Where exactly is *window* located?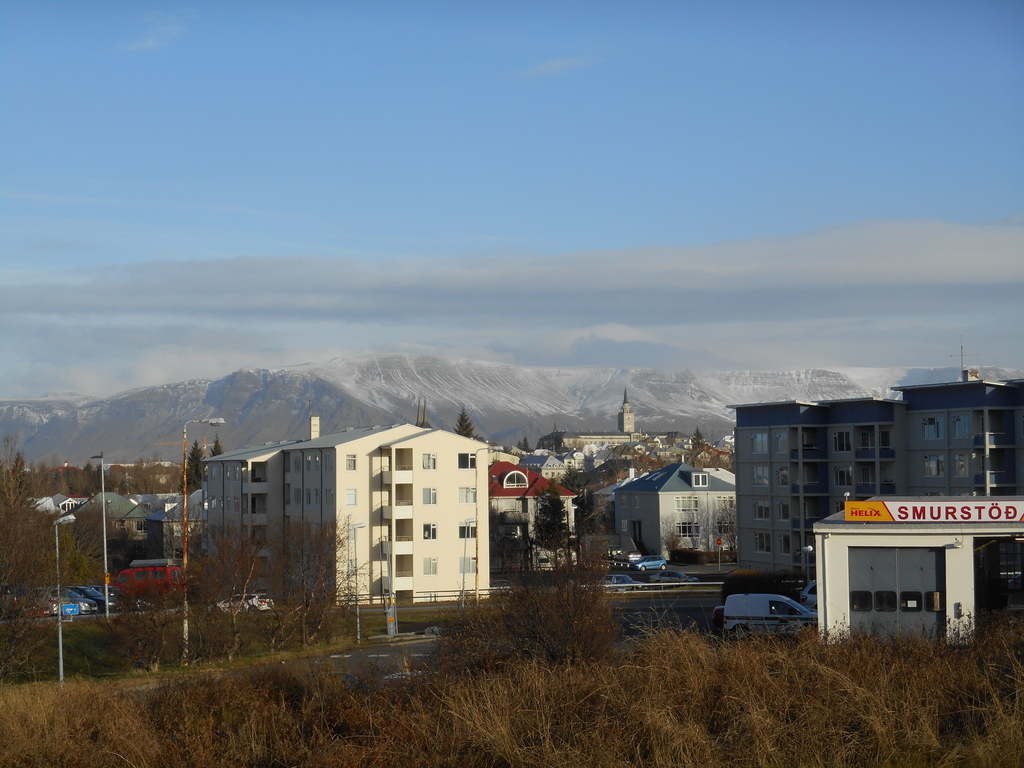
Its bounding box is left=768, top=603, right=802, bottom=616.
